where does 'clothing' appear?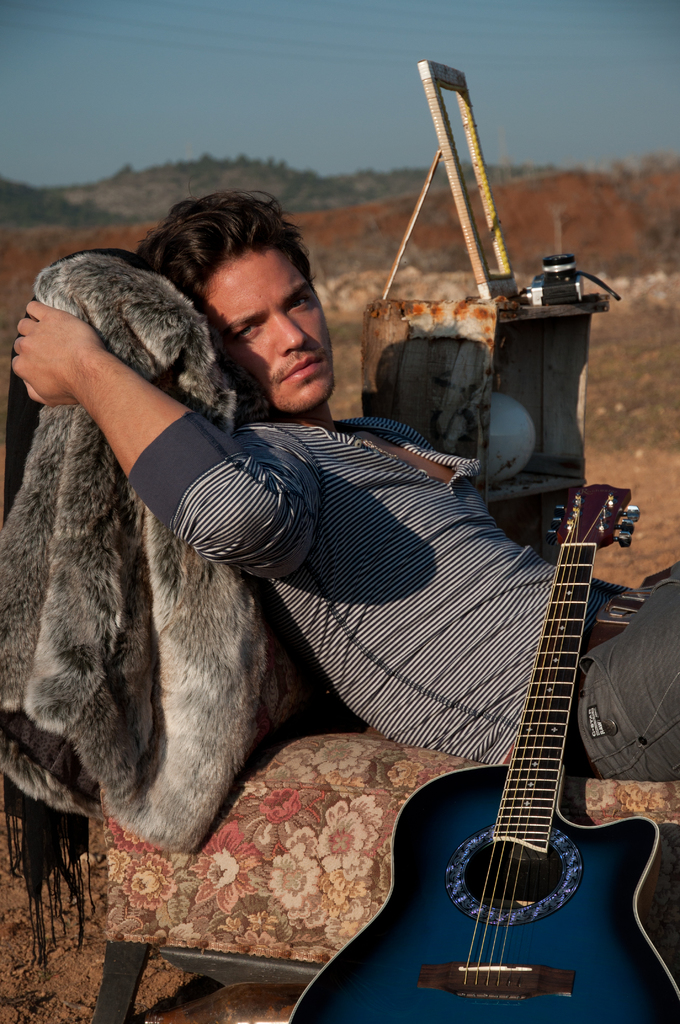
Appears at <bbox>124, 413, 679, 786</bbox>.
